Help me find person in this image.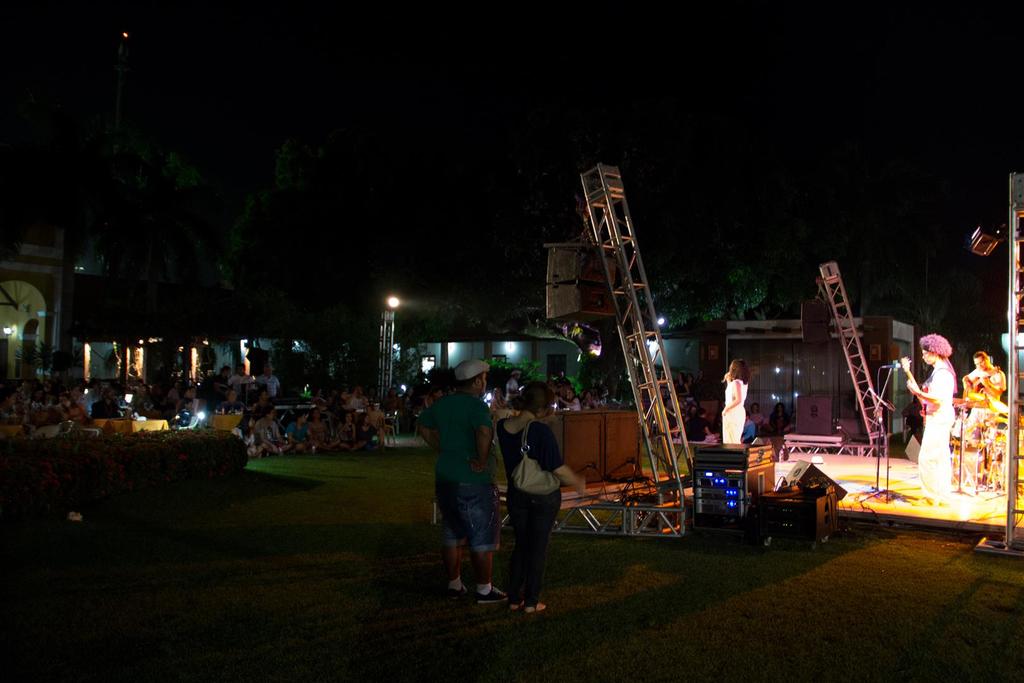
Found it: (554,384,580,413).
